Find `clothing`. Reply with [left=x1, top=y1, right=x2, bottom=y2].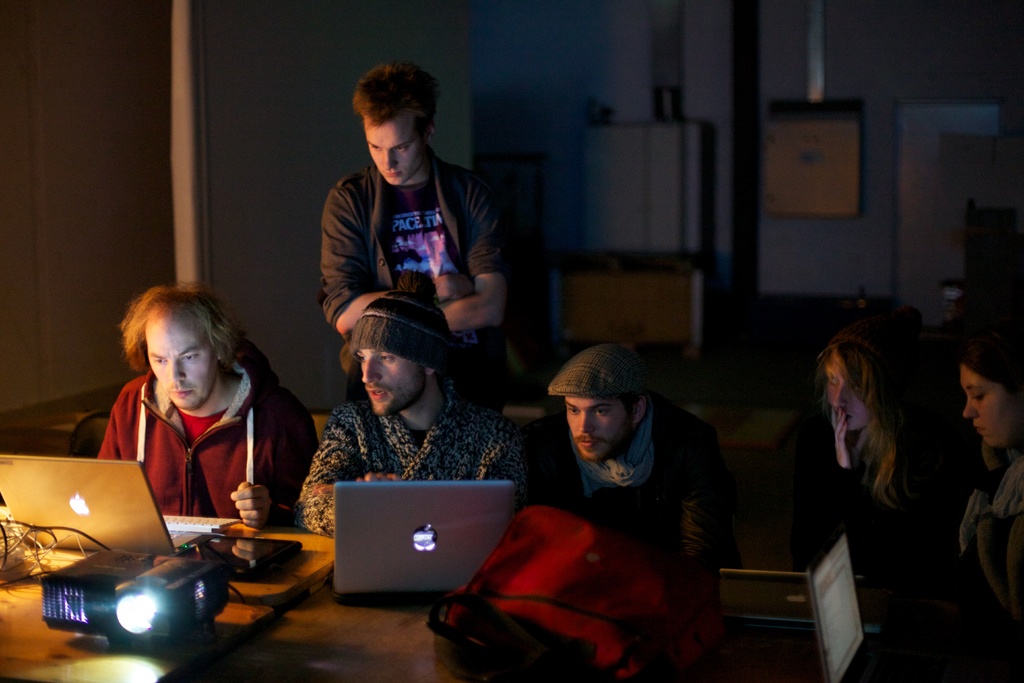
[left=522, top=366, right=746, bottom=566].
